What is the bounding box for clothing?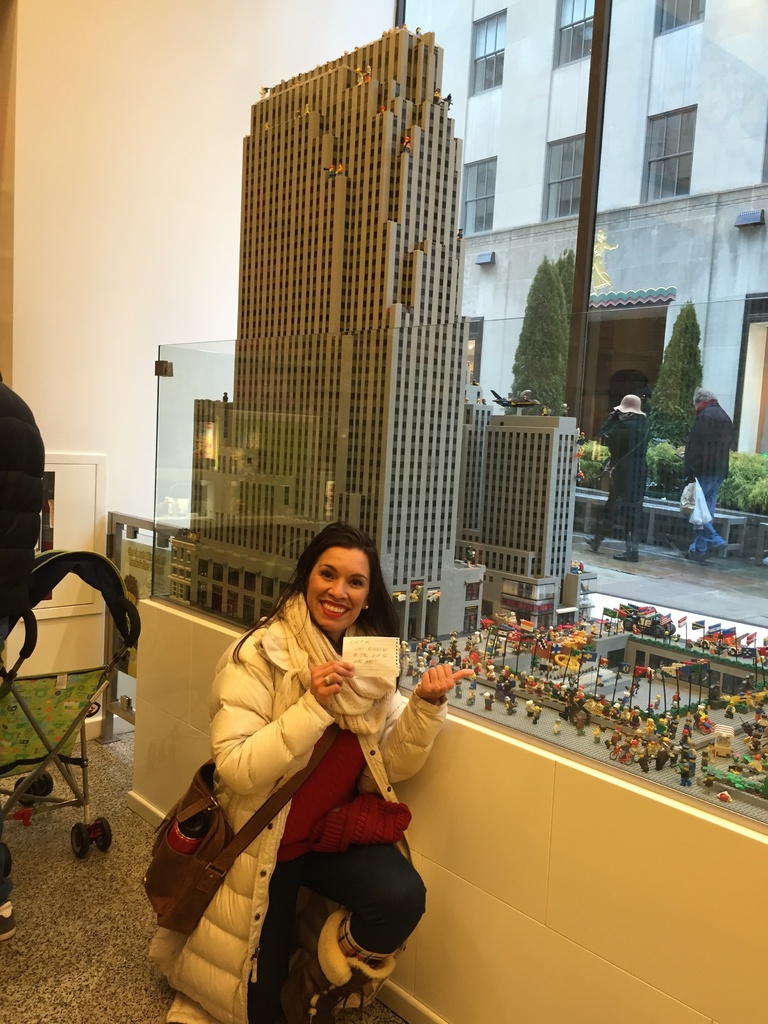
region(156, 568, 445, 993).
